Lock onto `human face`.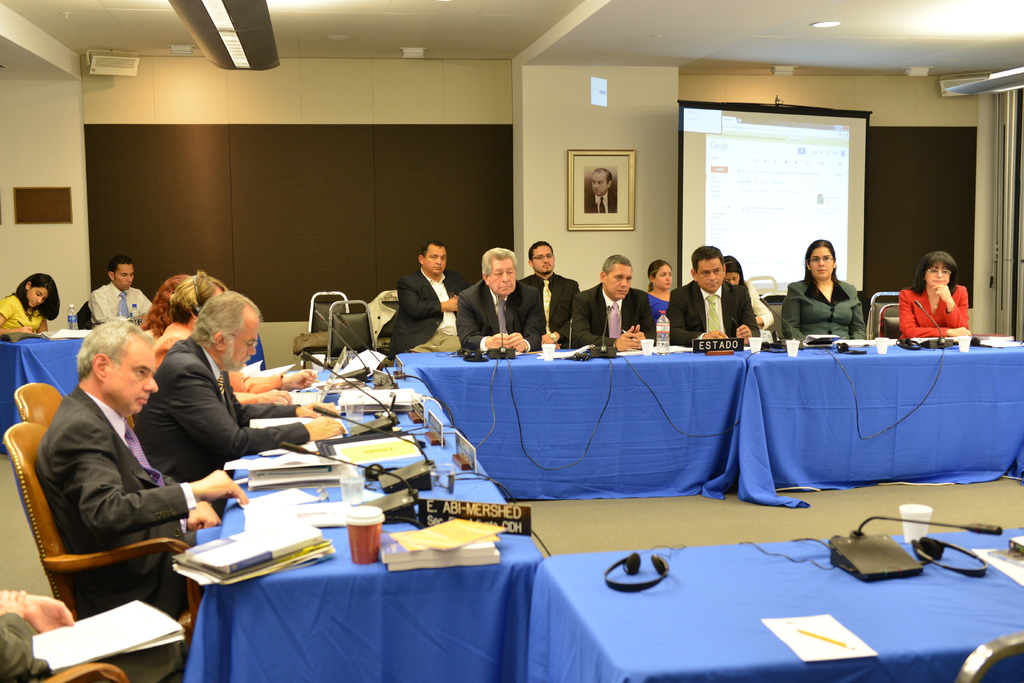
Locked: l=532, t=241, r=555, b=274.
